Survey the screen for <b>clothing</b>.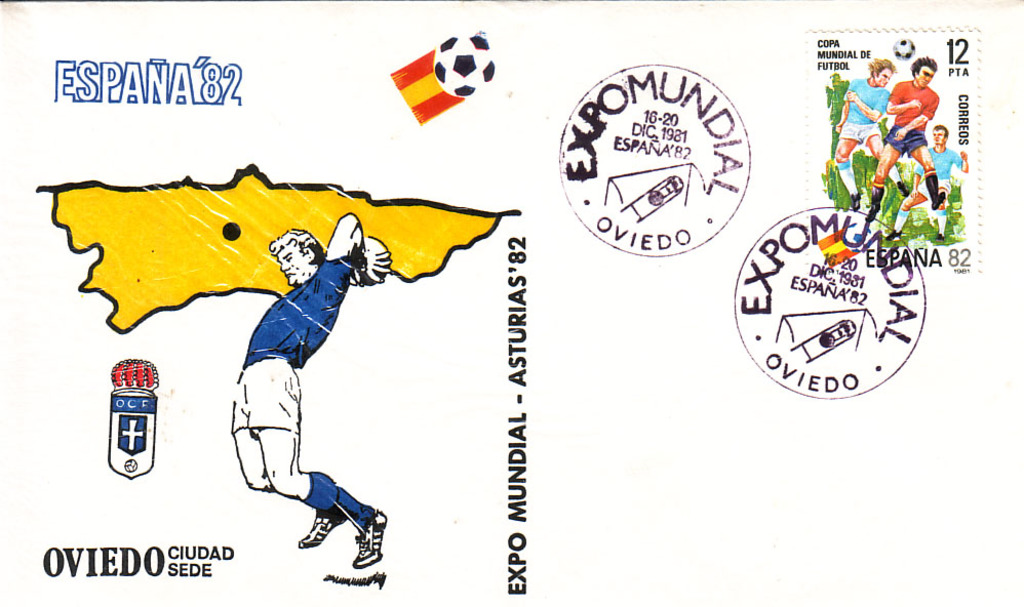
Survey found: 887 73 935 162.
